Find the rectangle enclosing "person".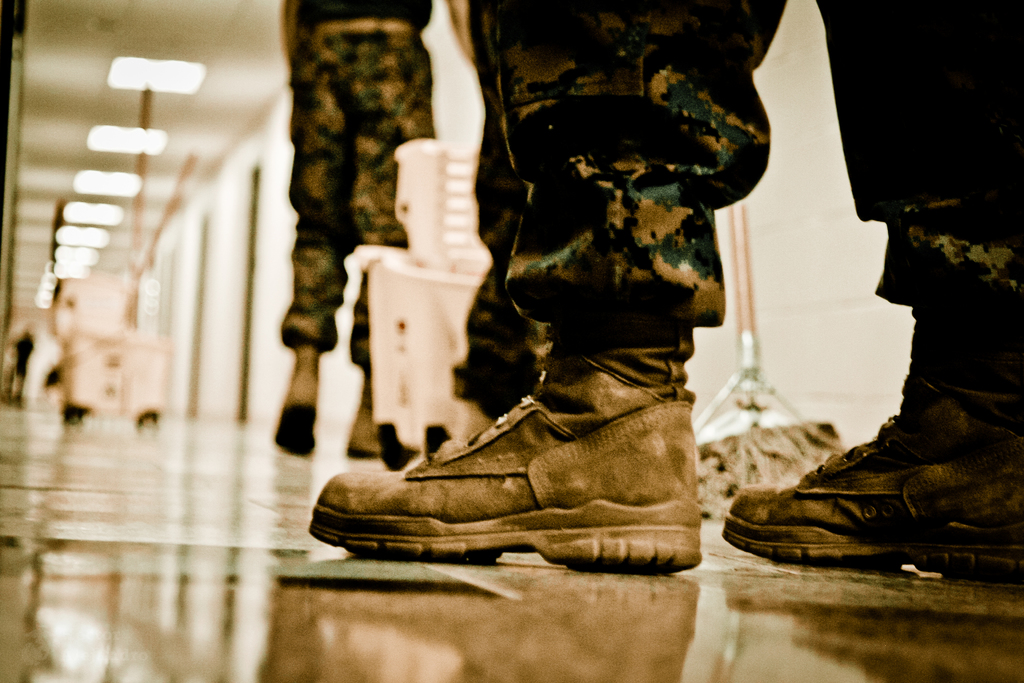
<bbox>272, 0, 433, 462</bbox>.
